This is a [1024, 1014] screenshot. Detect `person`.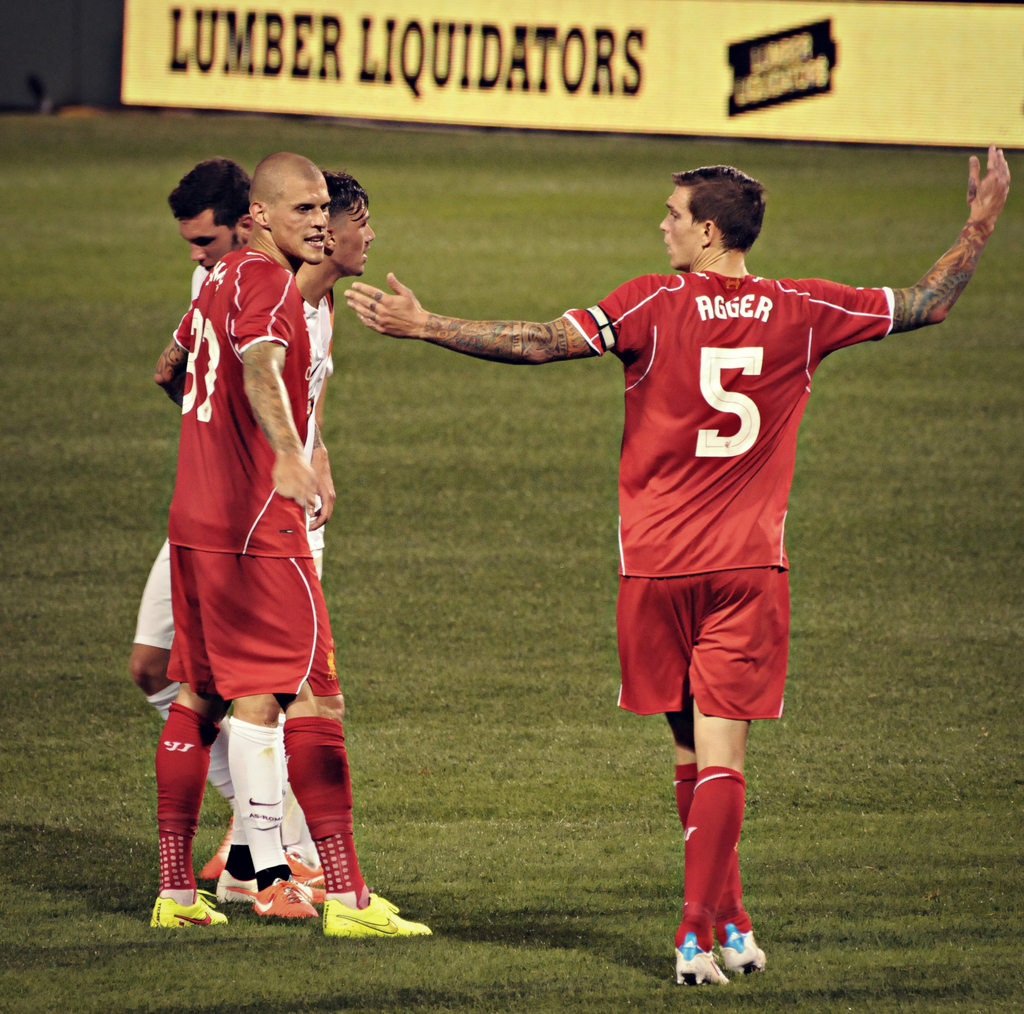
(left=226, top=171, right=363, bottom=917).
